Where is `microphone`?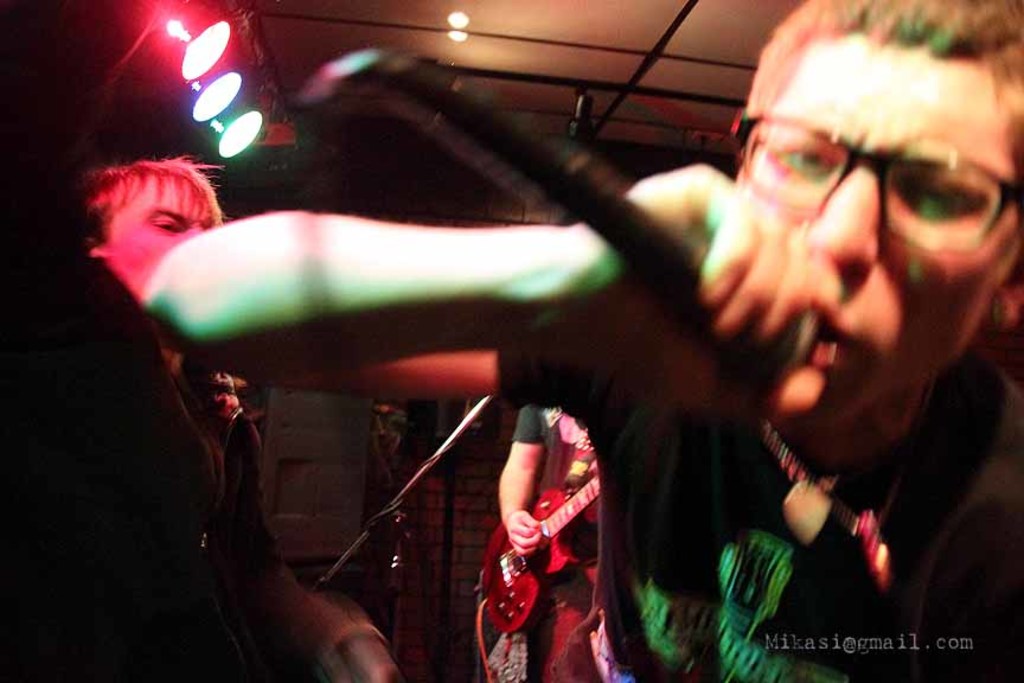
left=279, top=75, right=827, bottom=404.
